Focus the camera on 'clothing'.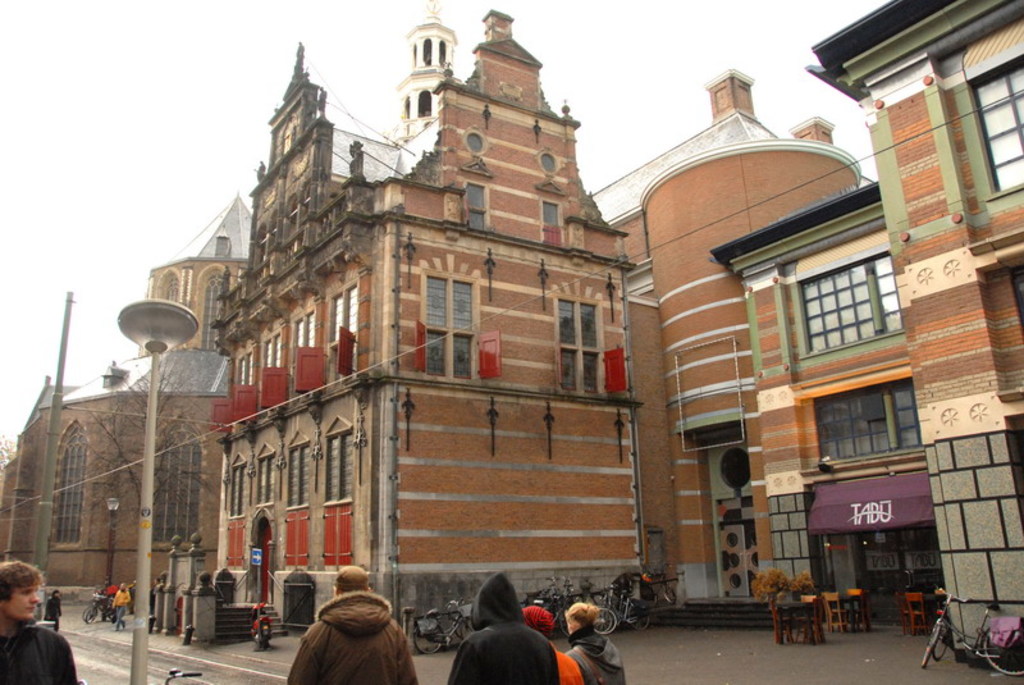
Focus region: region(456, 572, 580, 684).
